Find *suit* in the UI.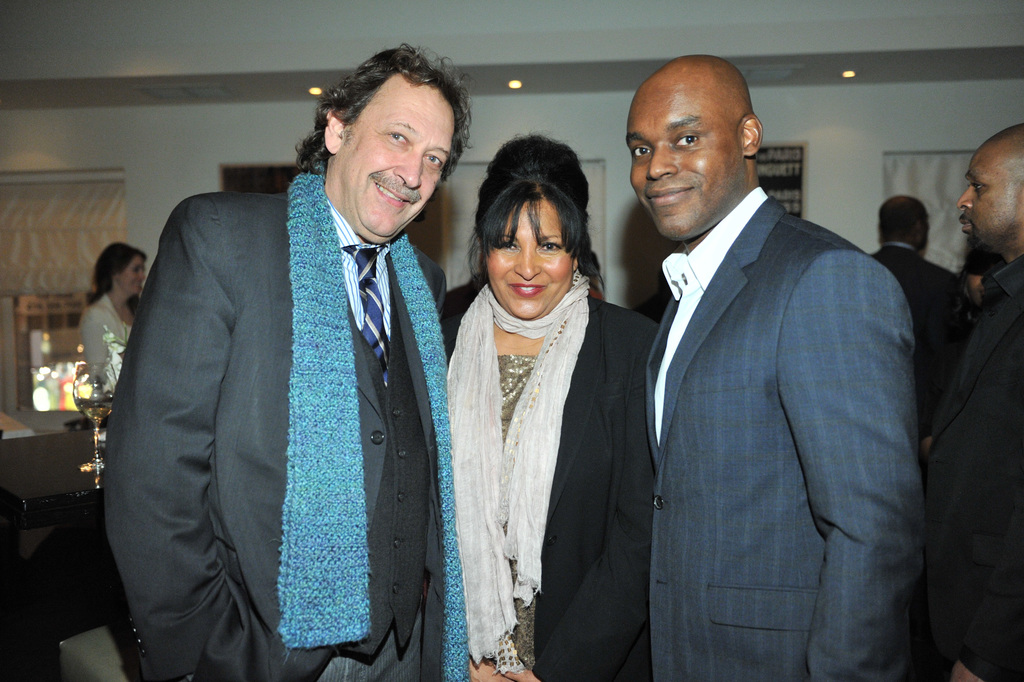
UI element at x1=102 y1=159 x2=443 y2=681.
